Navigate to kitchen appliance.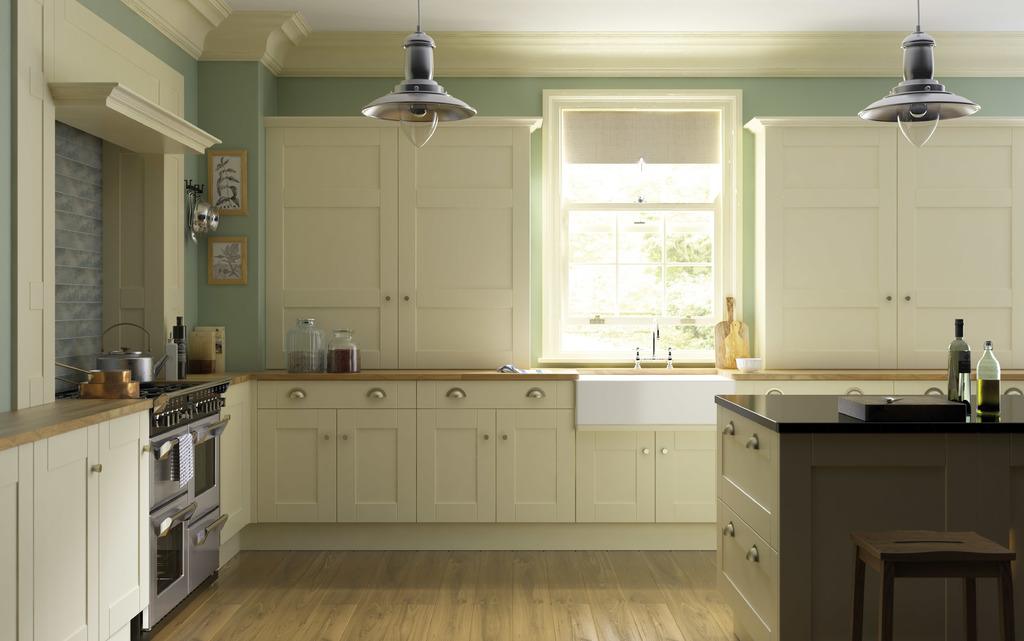
Navigation target: l=972, t=337, r=999, b=421.
